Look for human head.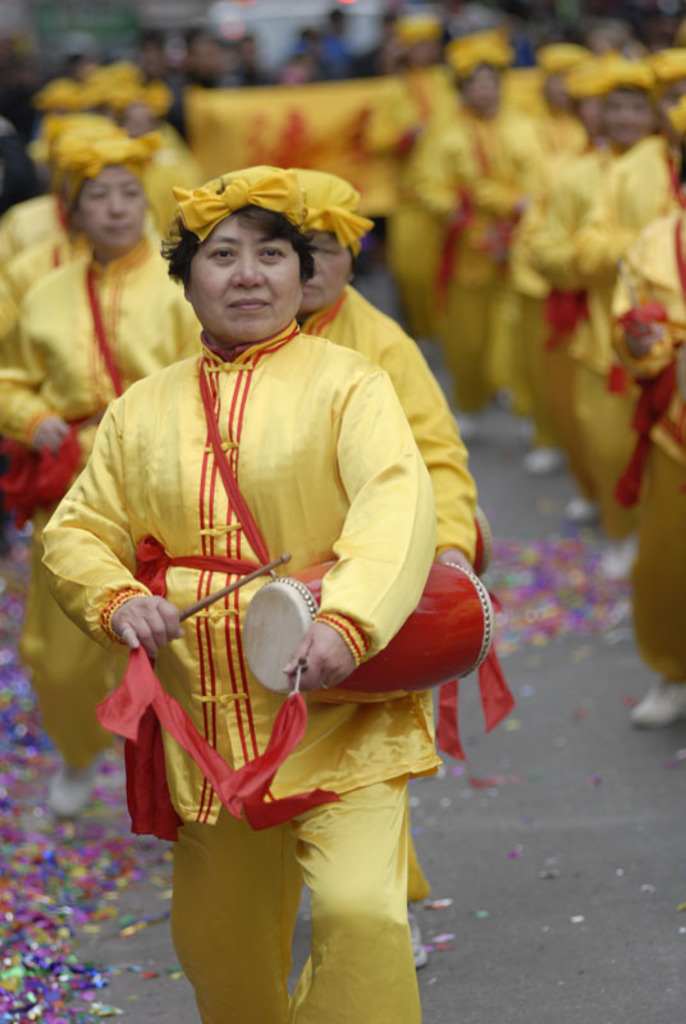
Found: (44,138,152,260).
